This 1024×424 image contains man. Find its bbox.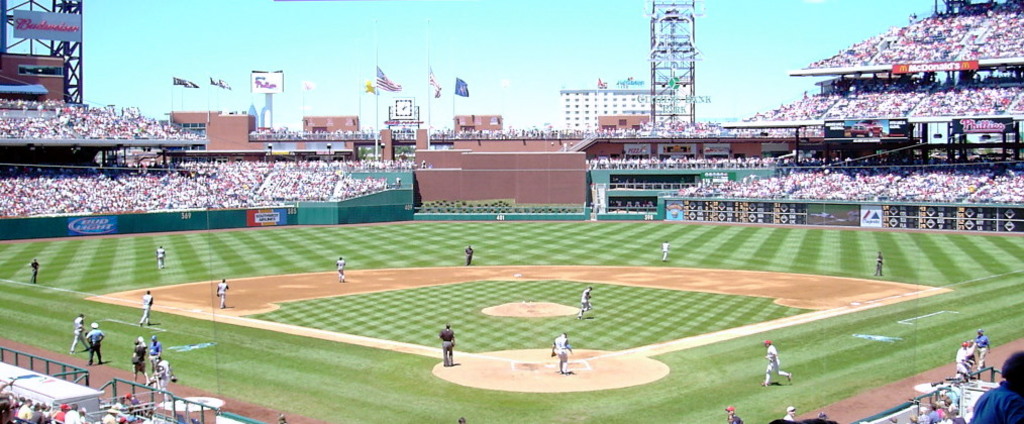
Rect(727, 408, 743, 423).
